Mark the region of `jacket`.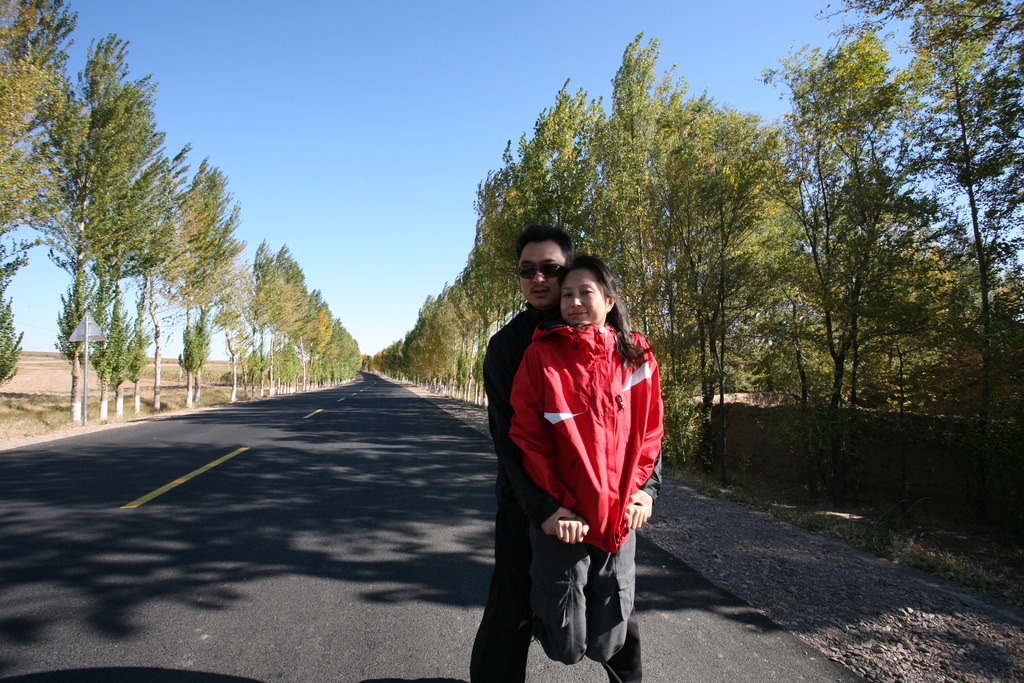
Region: <bbox>488, 281, 673, 569</bbox>.
